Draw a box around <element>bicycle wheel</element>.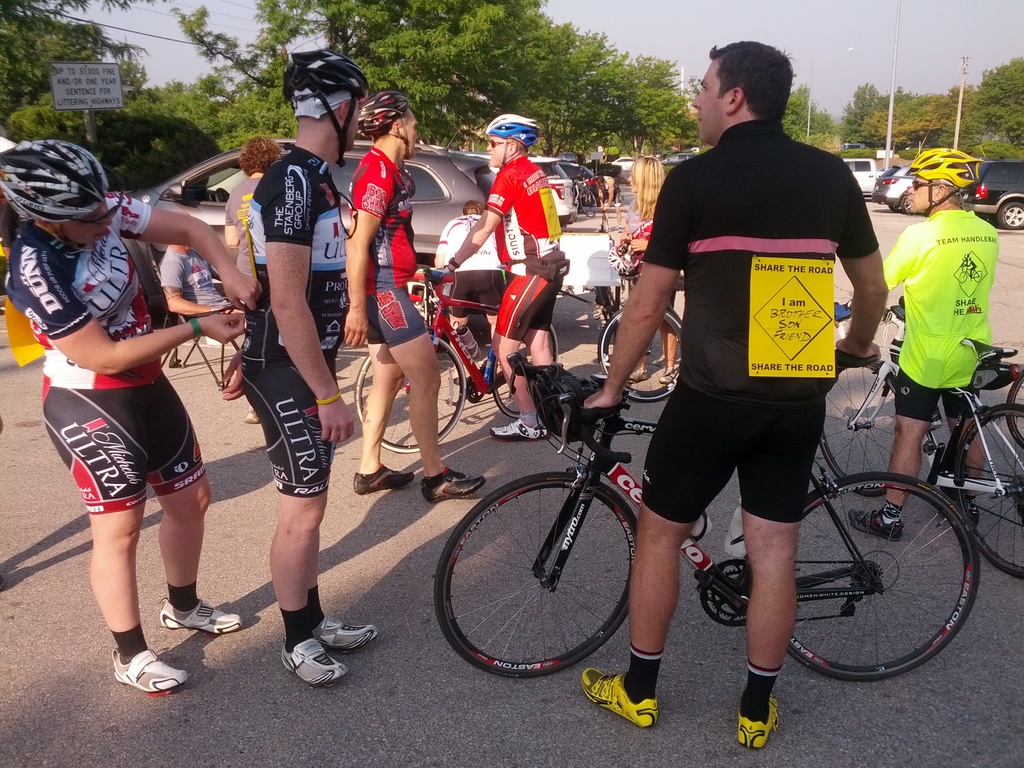
[350, 332, 467, 452].
